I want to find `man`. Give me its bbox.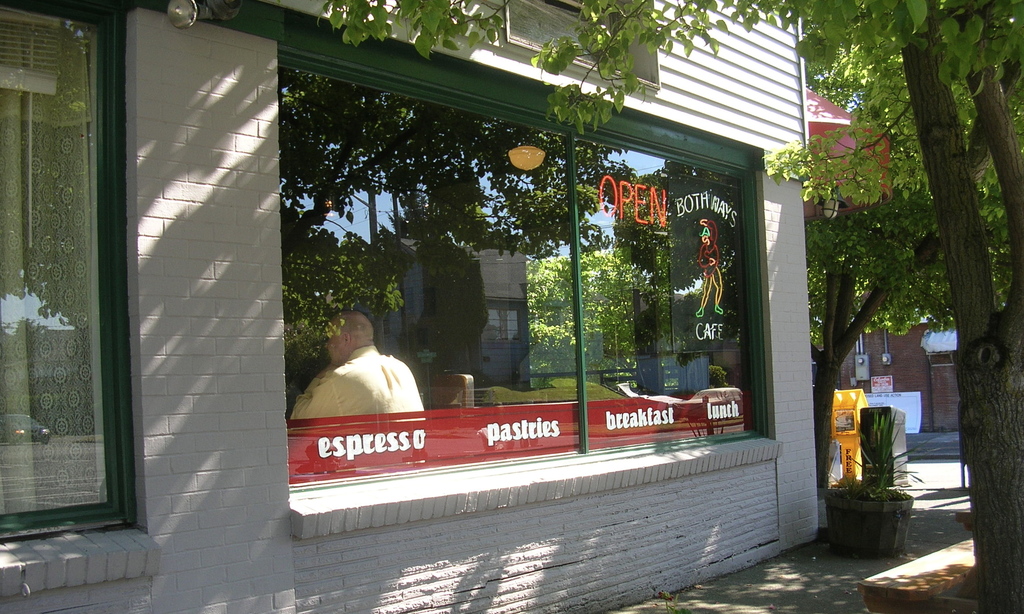
(284, 311, 444, 477).
